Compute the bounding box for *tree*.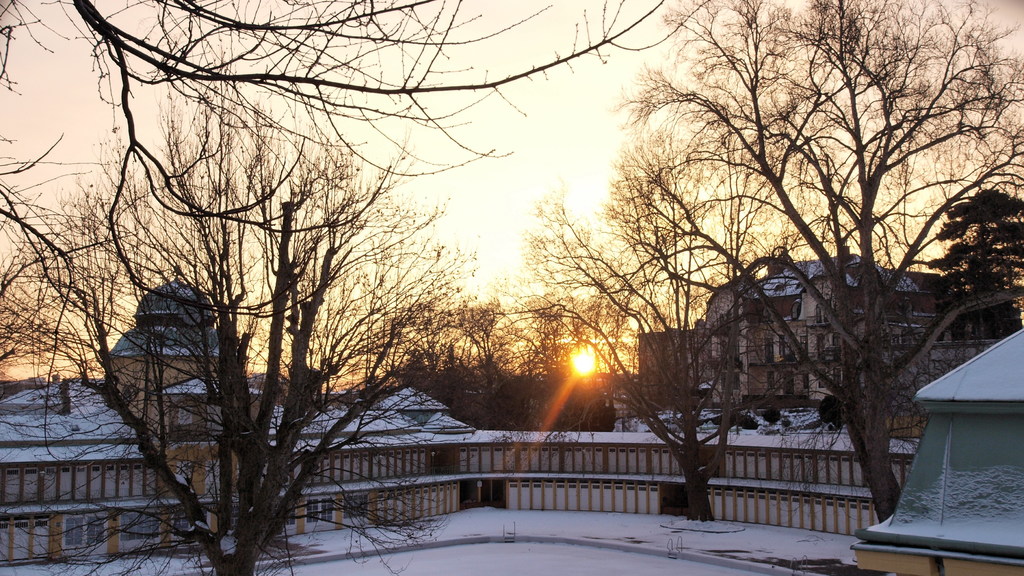
<box>513,0,1002,539</box>.
